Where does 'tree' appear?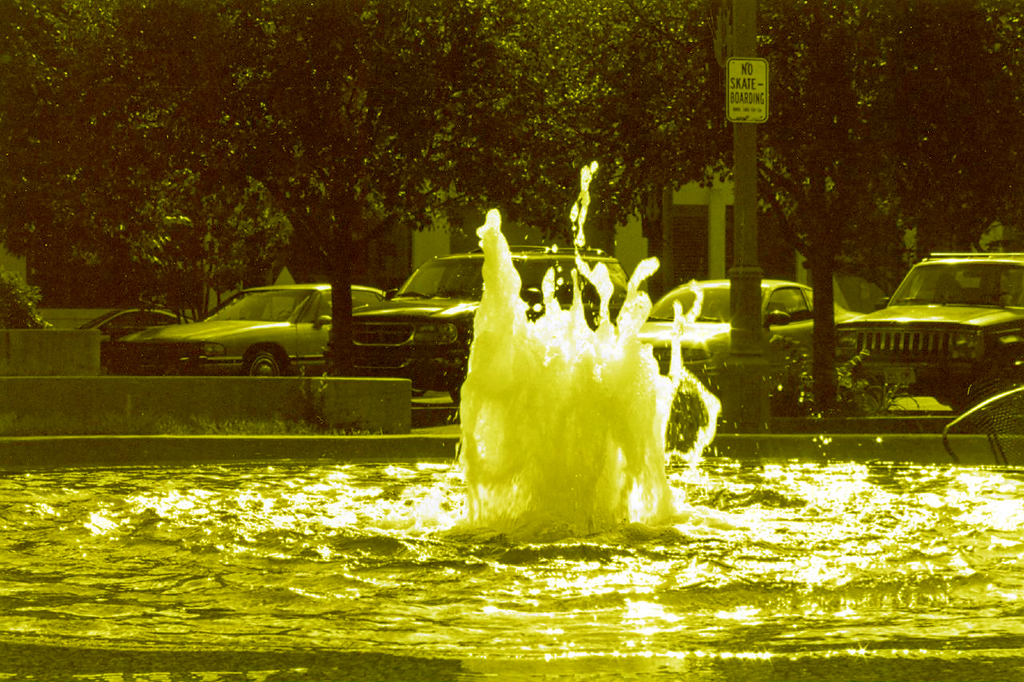
Appears at region(0, 0, 180, 297).
